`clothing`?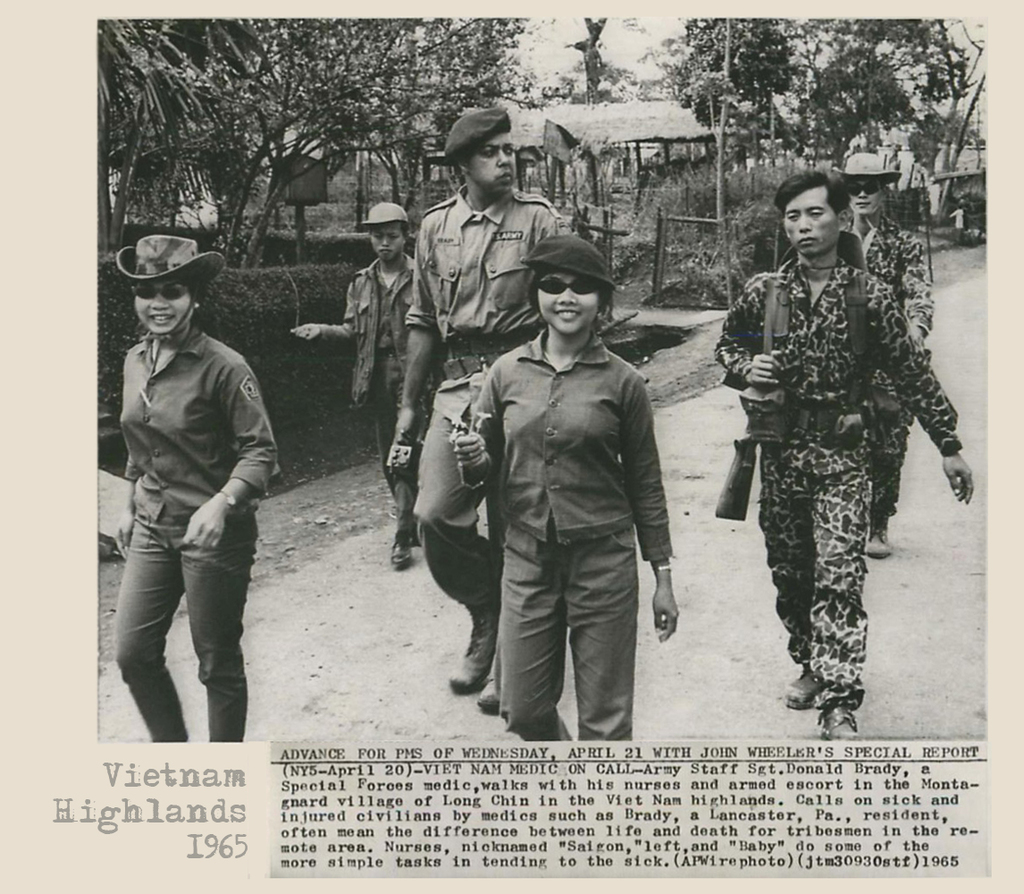
110:325:287:742
